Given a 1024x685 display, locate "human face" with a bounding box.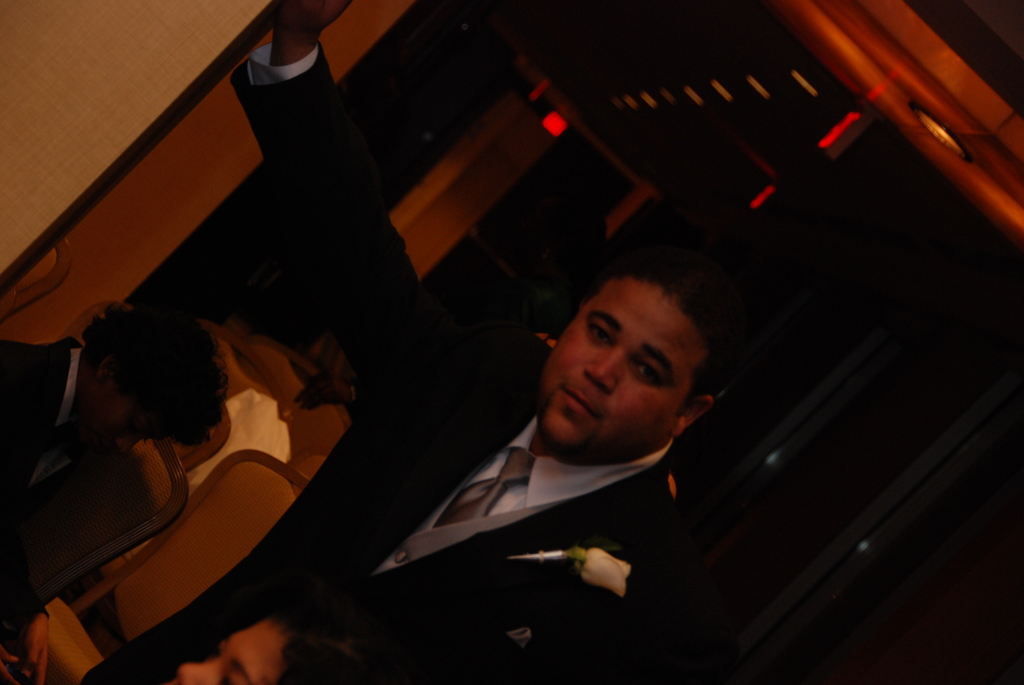
Located: l=170, t=620, r=280, b=684.
